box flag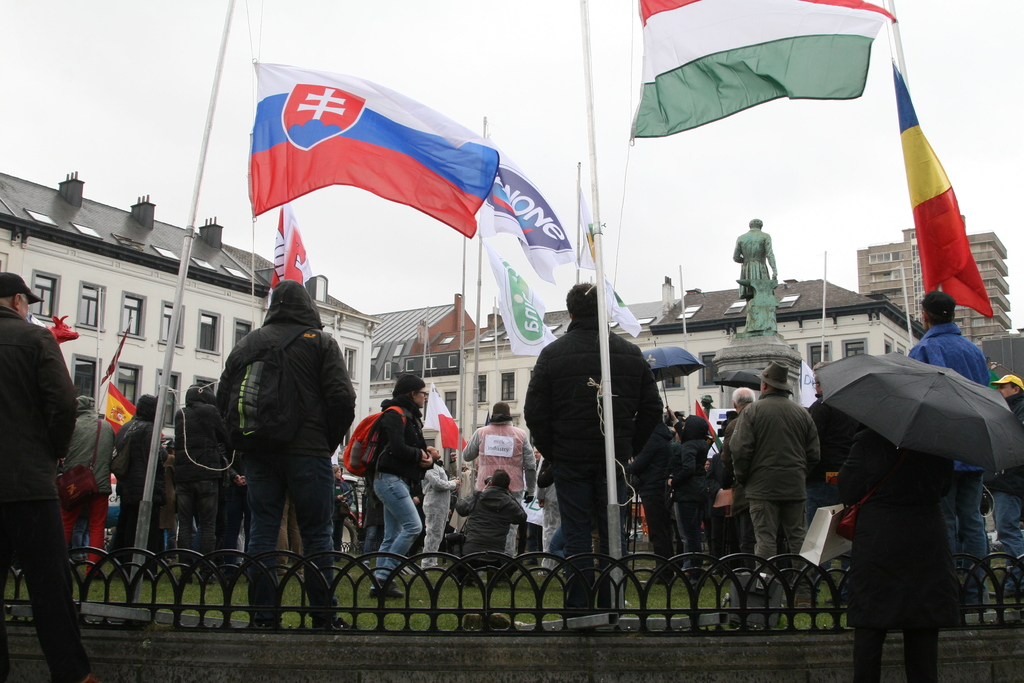
417, 379, 465, 449
